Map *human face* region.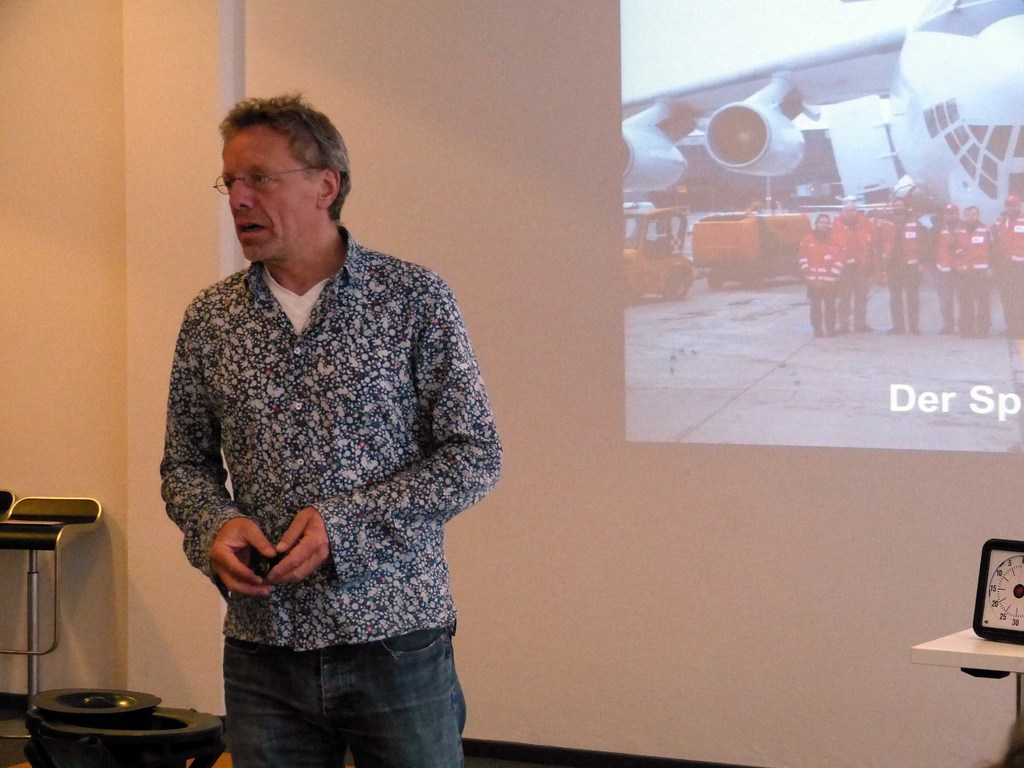
Mapped to 218:135:324:262.
